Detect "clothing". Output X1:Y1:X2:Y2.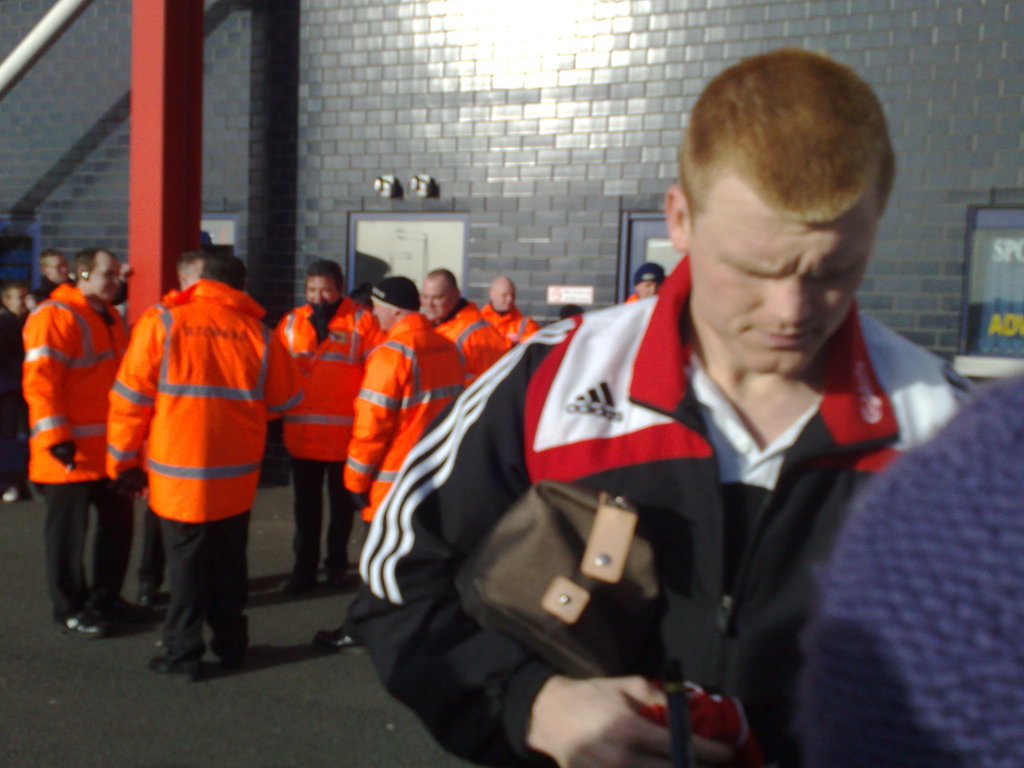
348:305:469:535.
